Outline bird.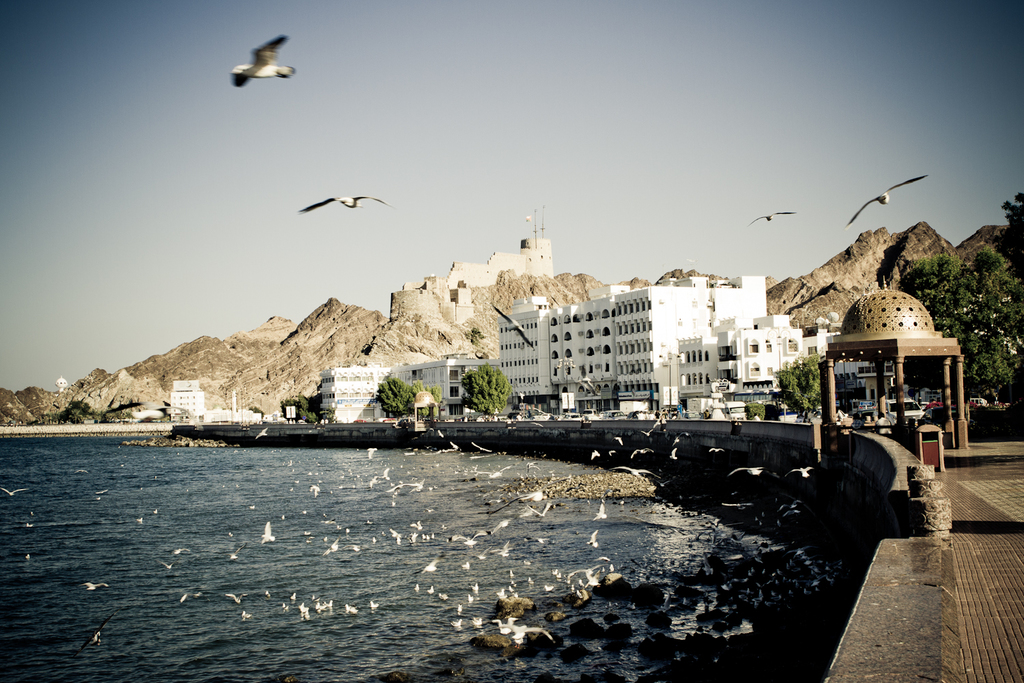
Outline: <box>309,484,318,501</box>.
